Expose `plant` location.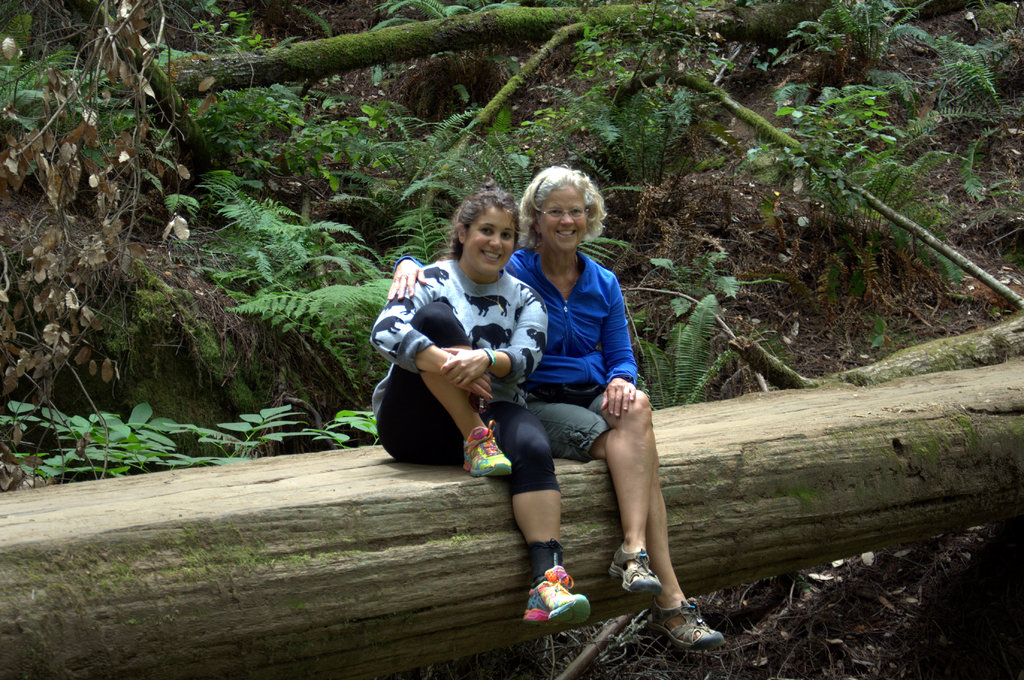
Exposed at 925, 20, 1023, 122.
